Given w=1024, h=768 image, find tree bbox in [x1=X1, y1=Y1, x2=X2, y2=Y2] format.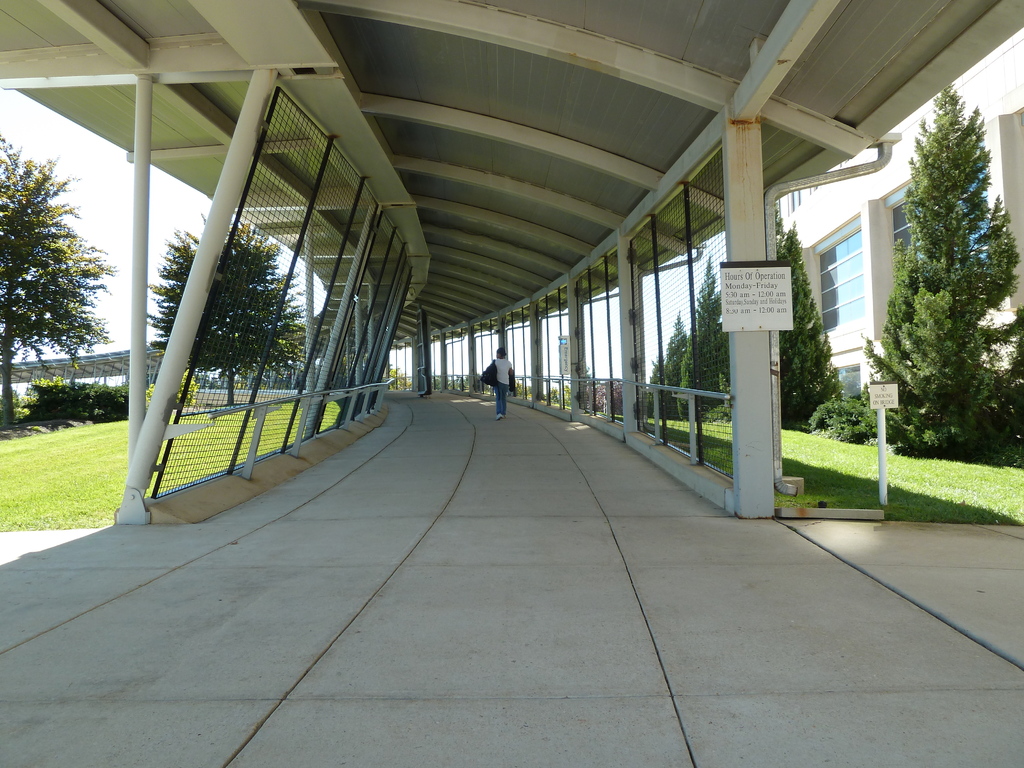
[x1=780, y1=218, x2=845, y2=430].
